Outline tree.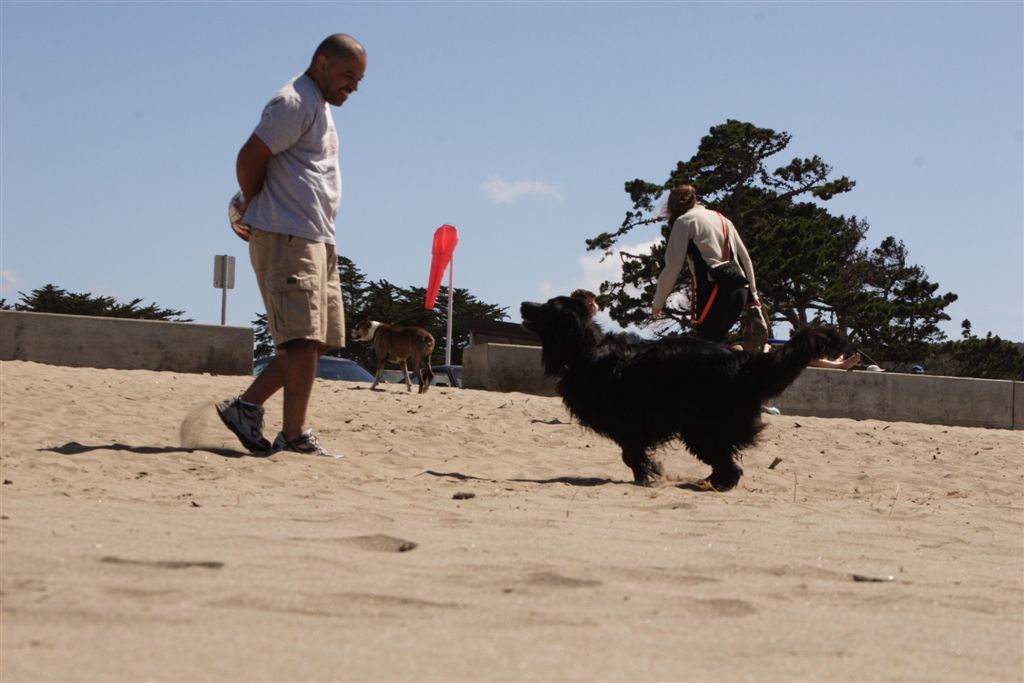
Outline: [left=251, top=248, right=372, bottom=364].
